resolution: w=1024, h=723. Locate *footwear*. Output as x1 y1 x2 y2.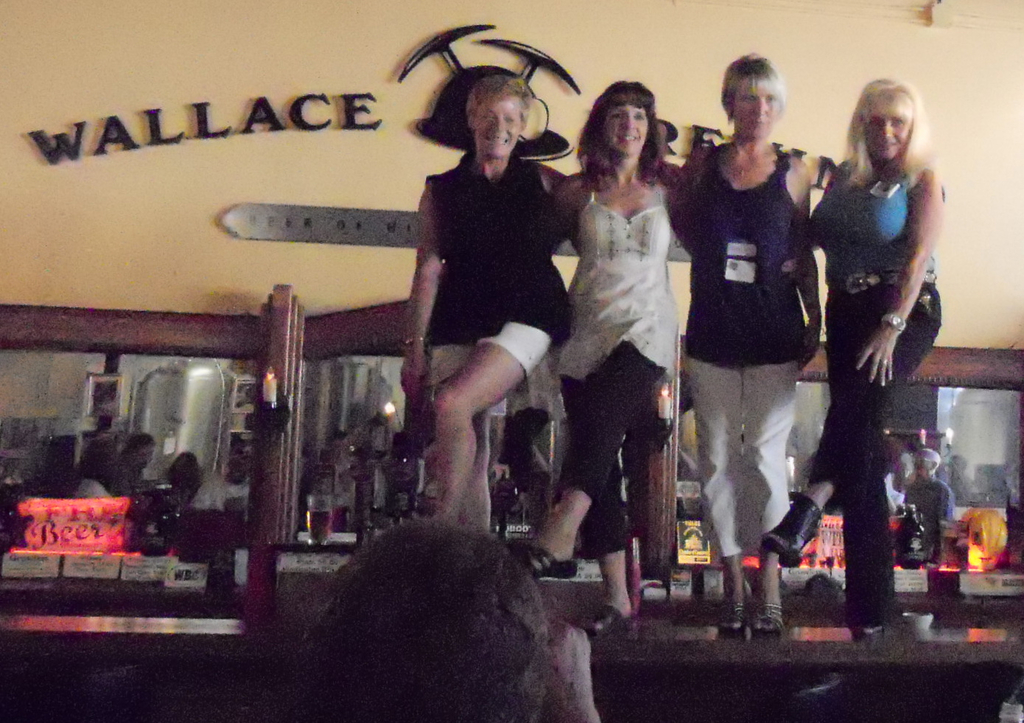
761 496 823 575.
